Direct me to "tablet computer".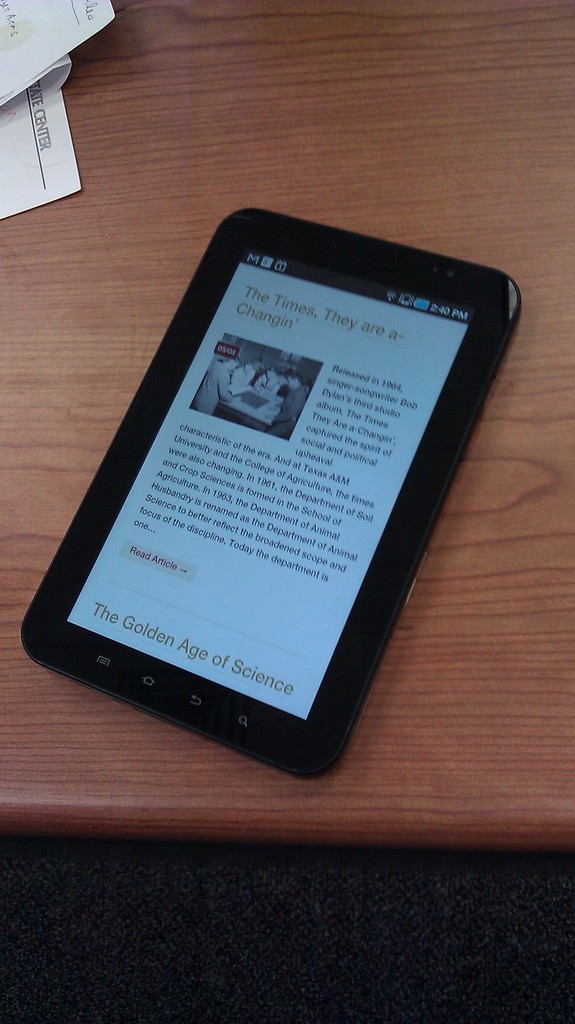
Direction: [20, 210, 522, 781].
